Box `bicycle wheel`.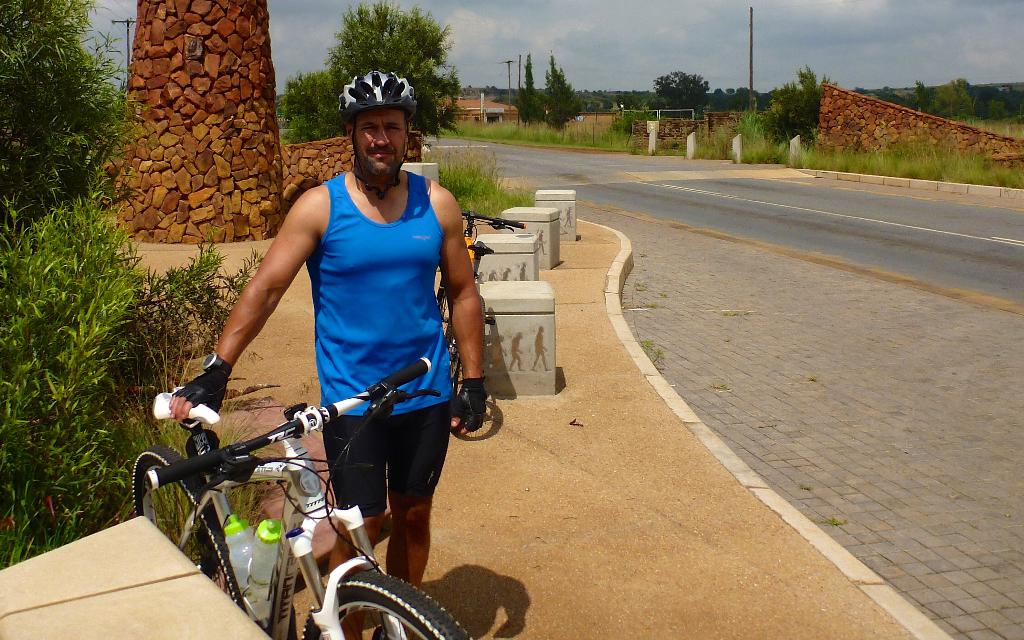
locate(451, 295, 488, 437).
